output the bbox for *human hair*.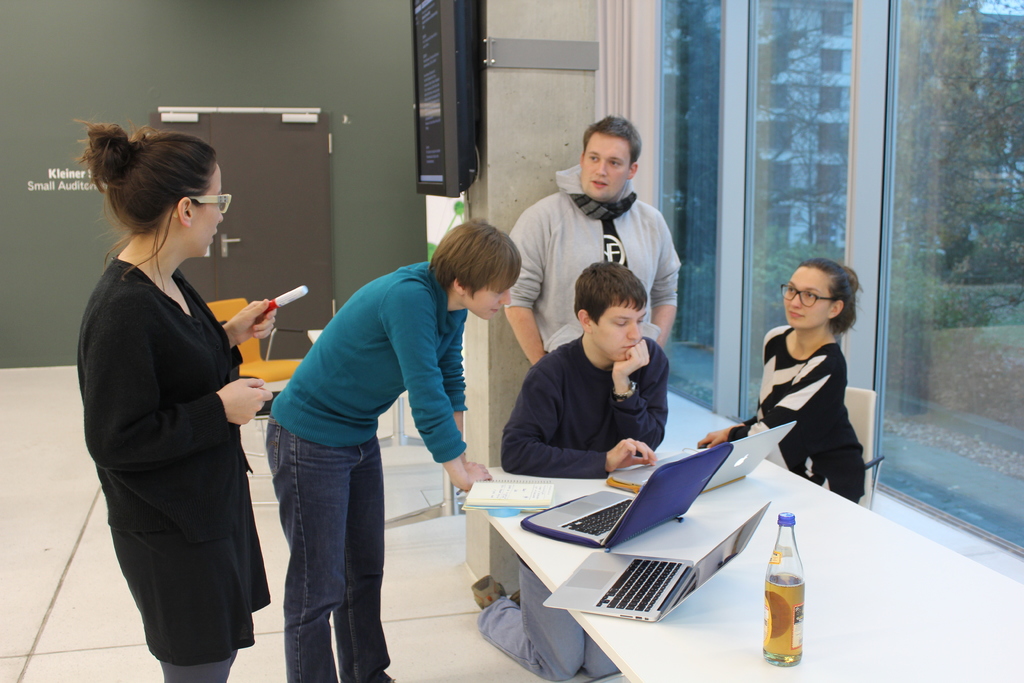
x1=577 y1=261 x2=650 y2=325.
